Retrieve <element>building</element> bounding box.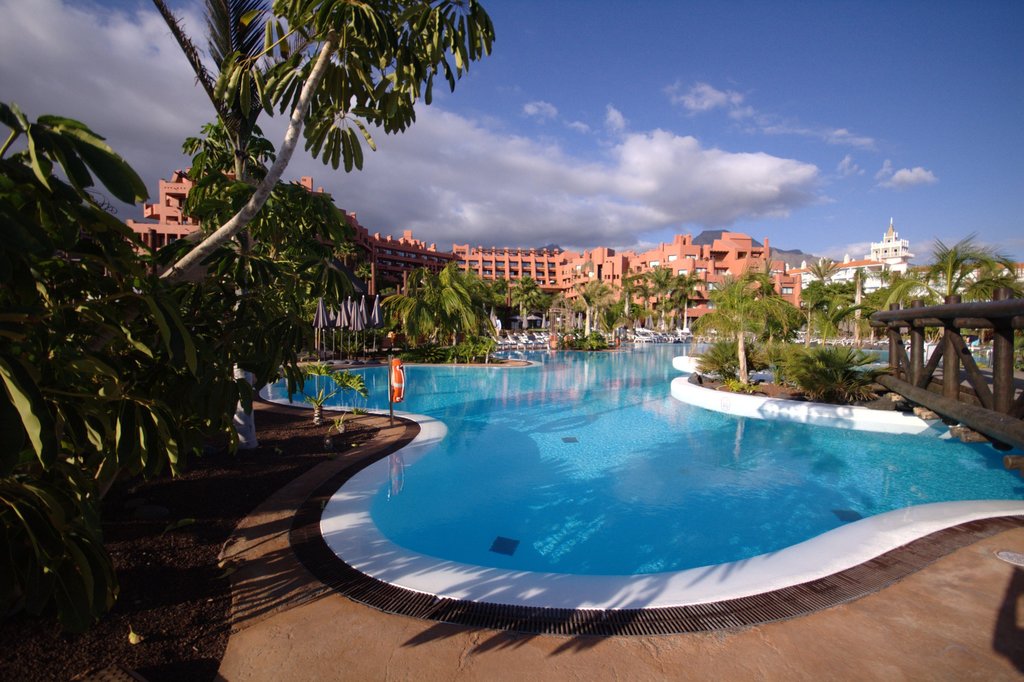
Bounding box: [785, 216, 1023, 335].
